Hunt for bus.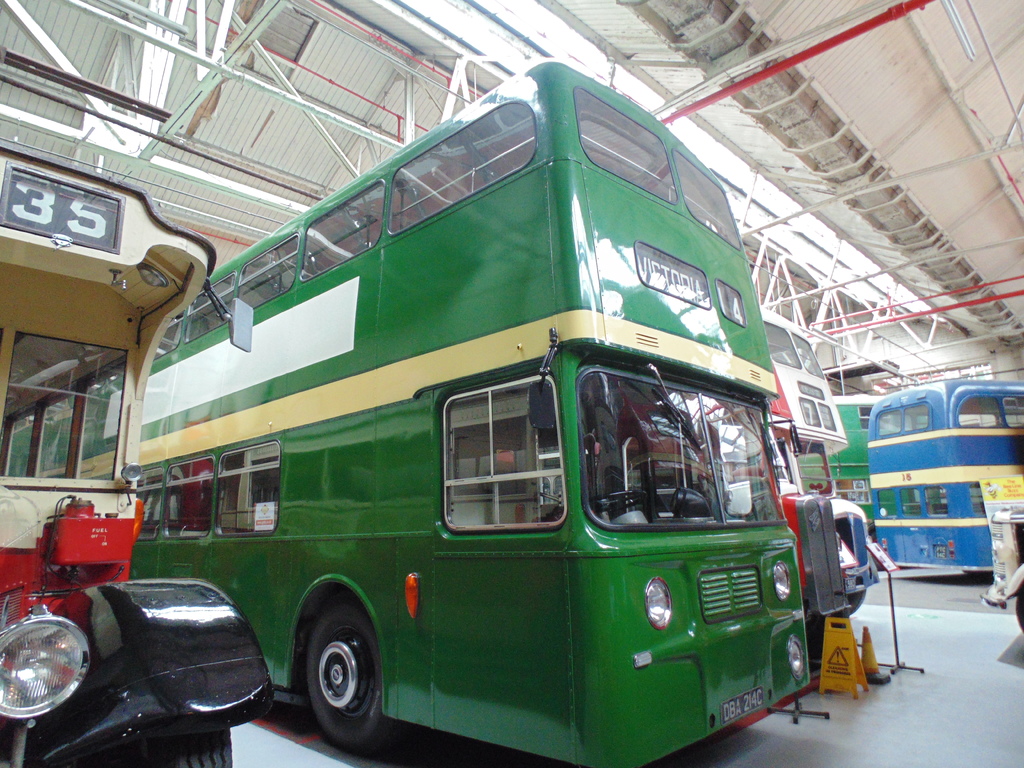
Hunted down at l=497, t=315, r=872, b=616.
